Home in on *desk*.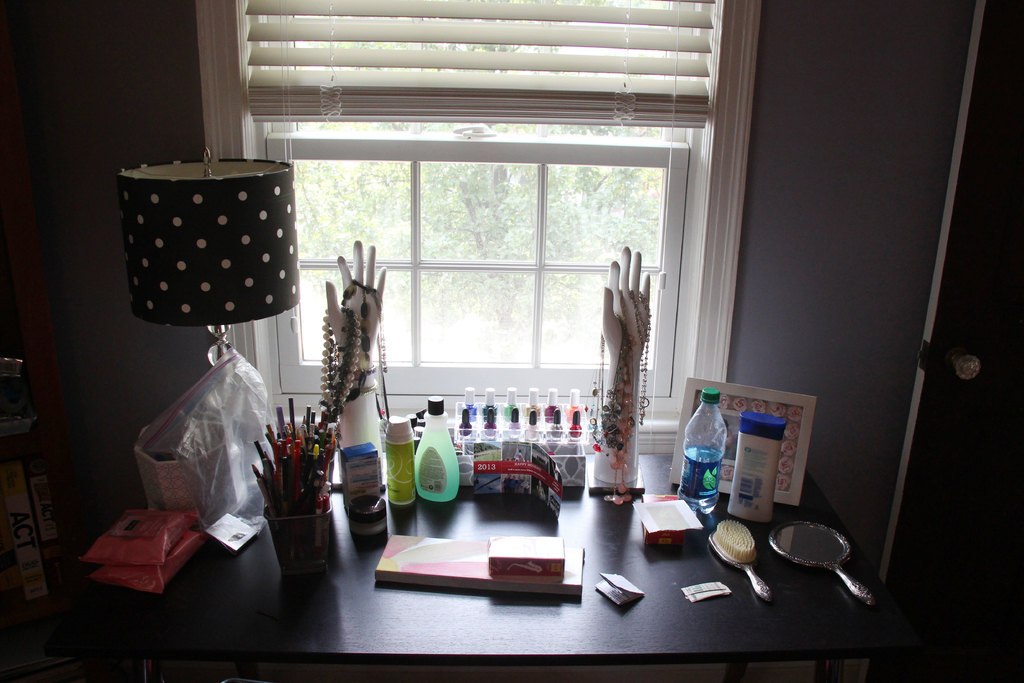
Homed in at box=[44, 452, 904, 682].
